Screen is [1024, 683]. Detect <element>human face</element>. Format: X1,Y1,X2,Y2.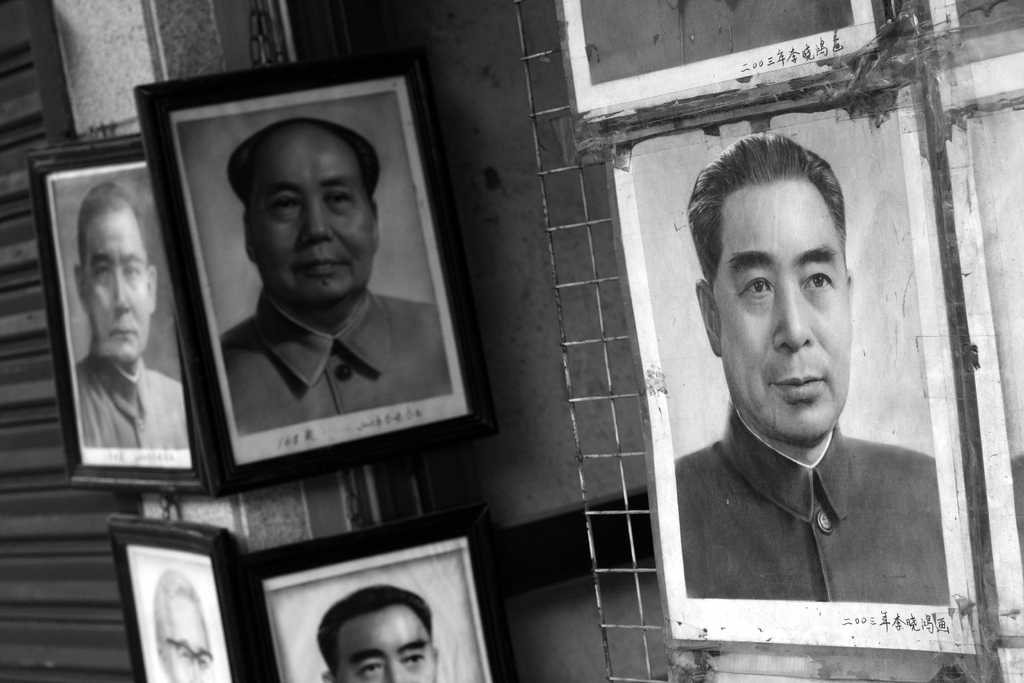
252,147,377,304.
